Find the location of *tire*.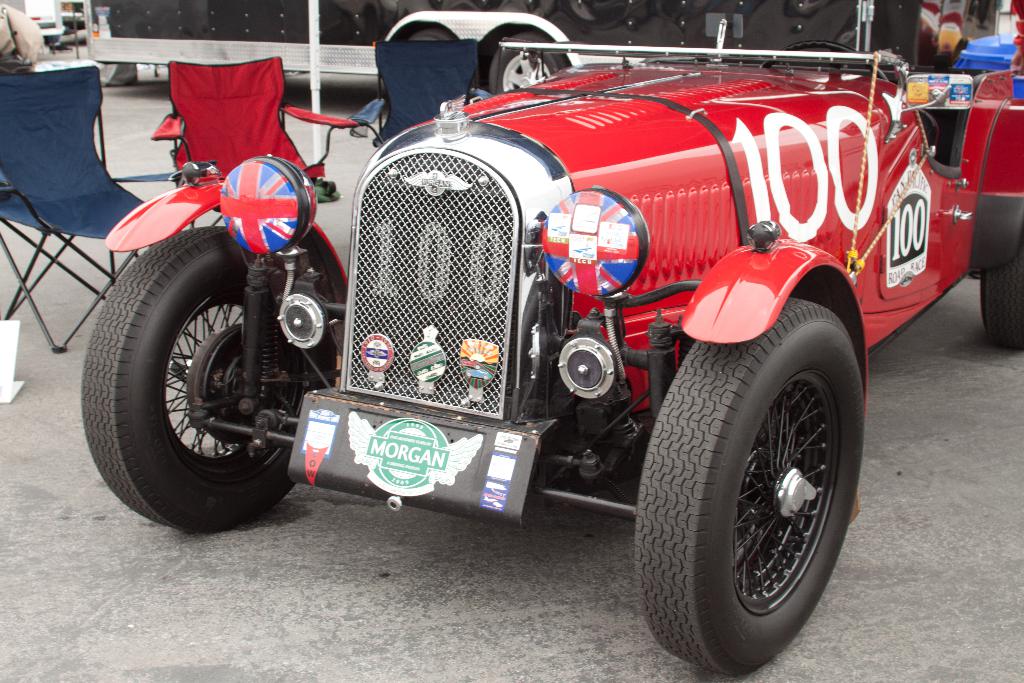
Location: (x1=982, y1=236, x2=1023, y2=356).
